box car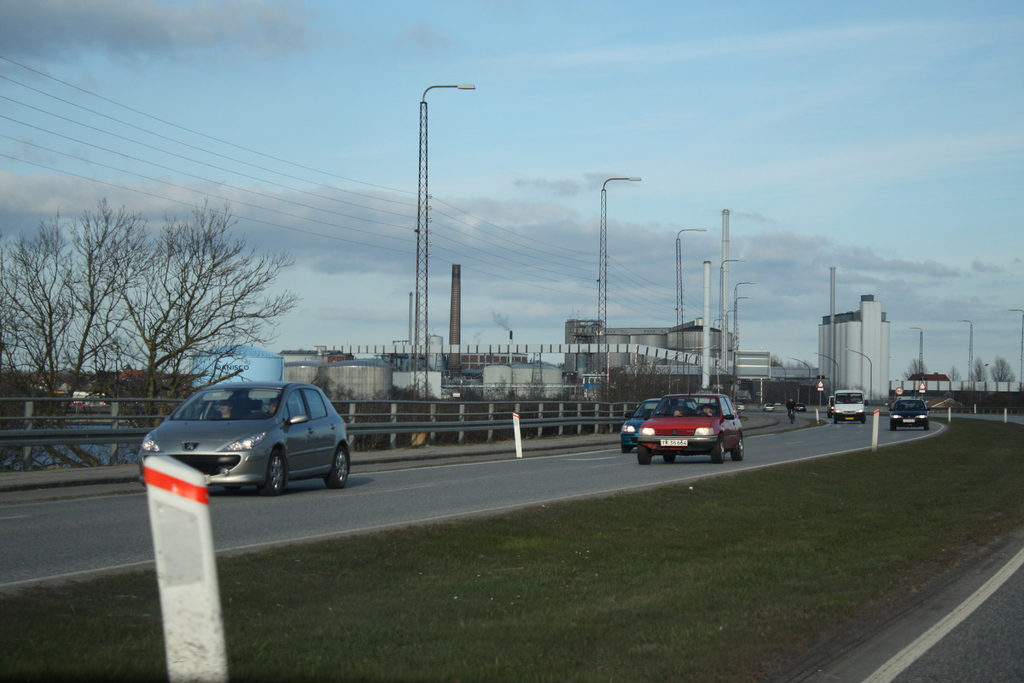
box(621, 397, 662, 456)
